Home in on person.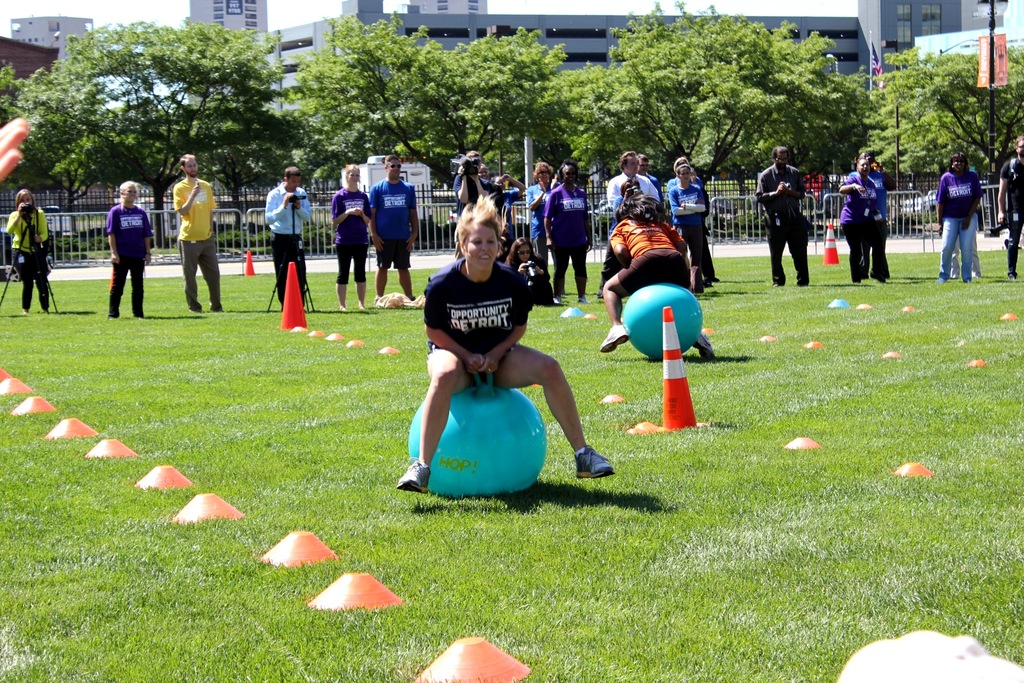
Homed in at select_region(477, 161, 509, 205).
